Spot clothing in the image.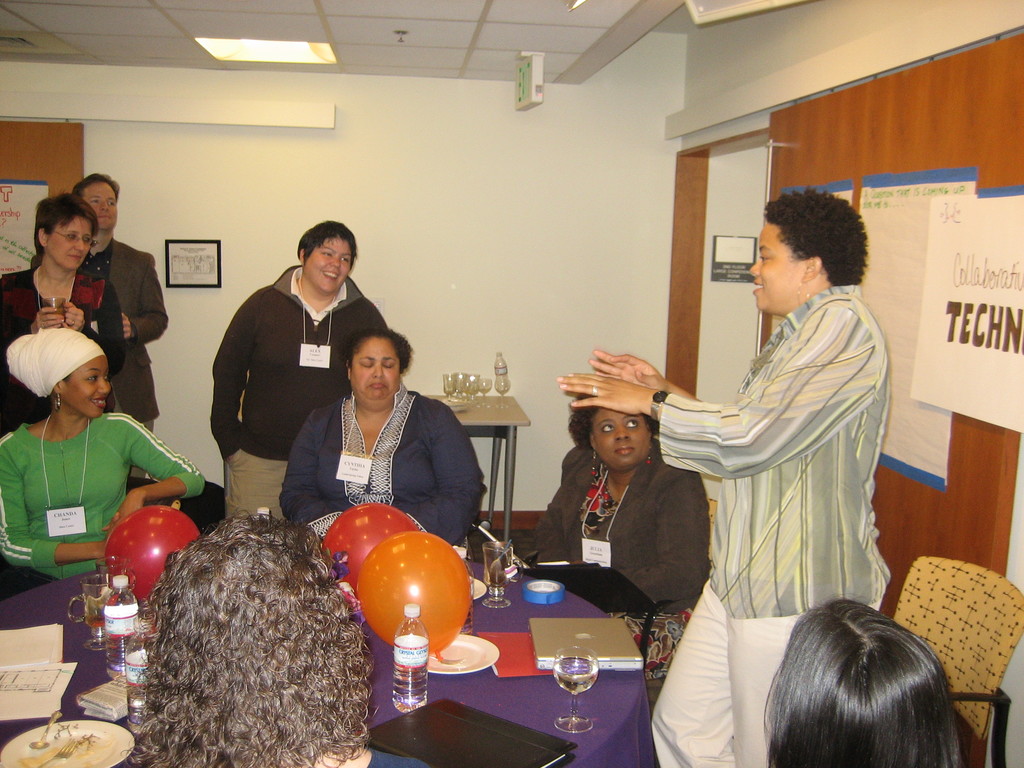
clothing found at left=0, top=409, right=205, bottom=579.
